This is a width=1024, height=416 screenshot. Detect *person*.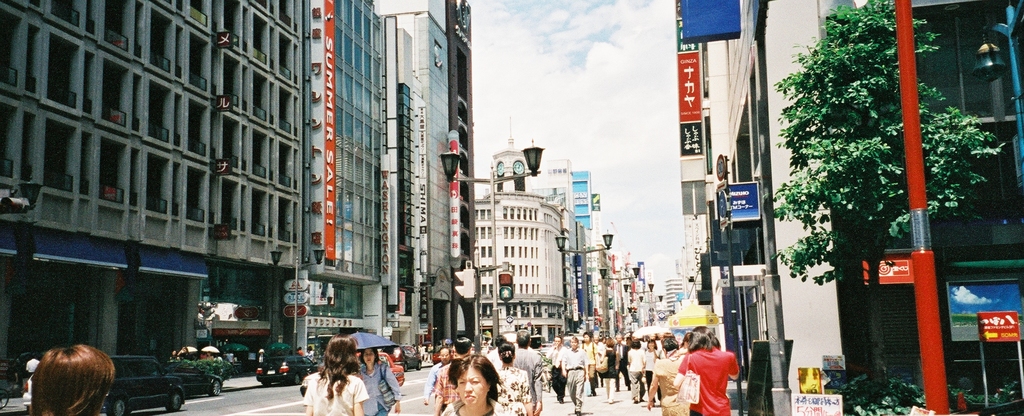
box(652, 331, 684, 415).
